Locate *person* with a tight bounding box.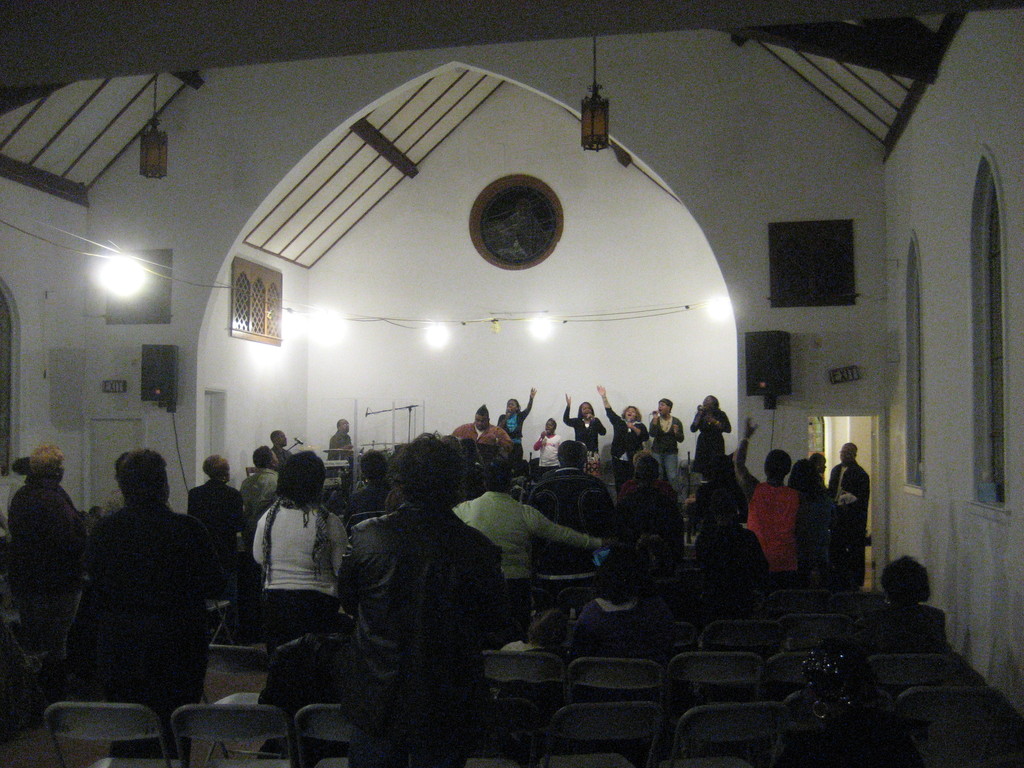
228 435 330 668.
